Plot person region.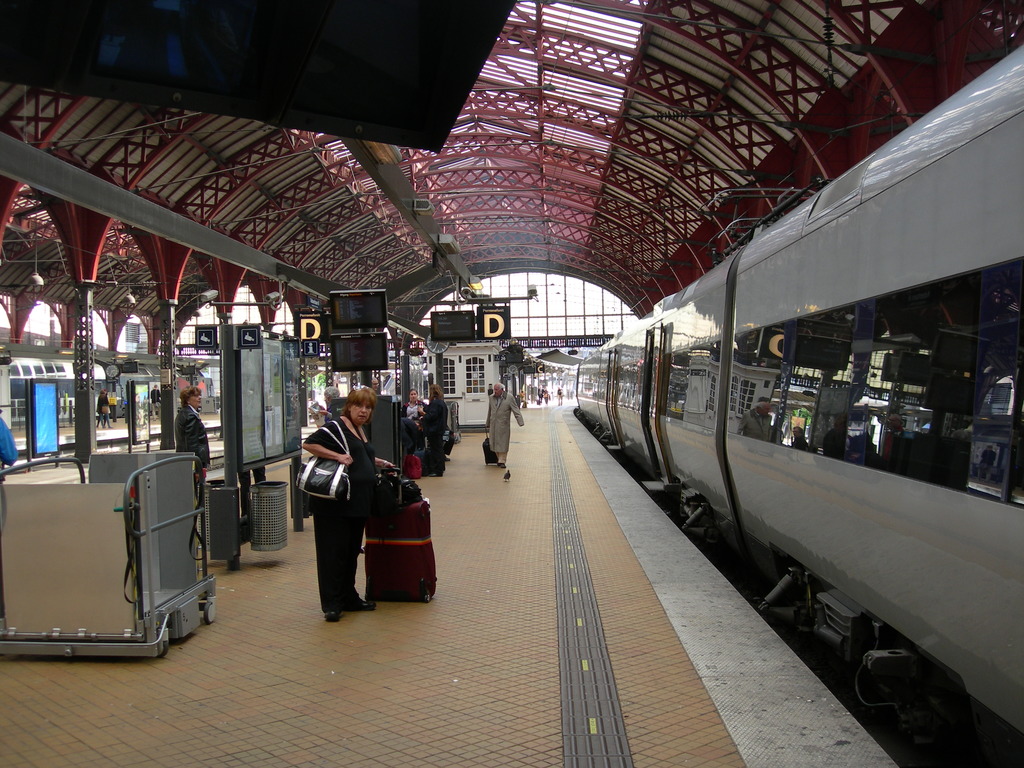
Plotted at rect(321, 376, 343, 412).
